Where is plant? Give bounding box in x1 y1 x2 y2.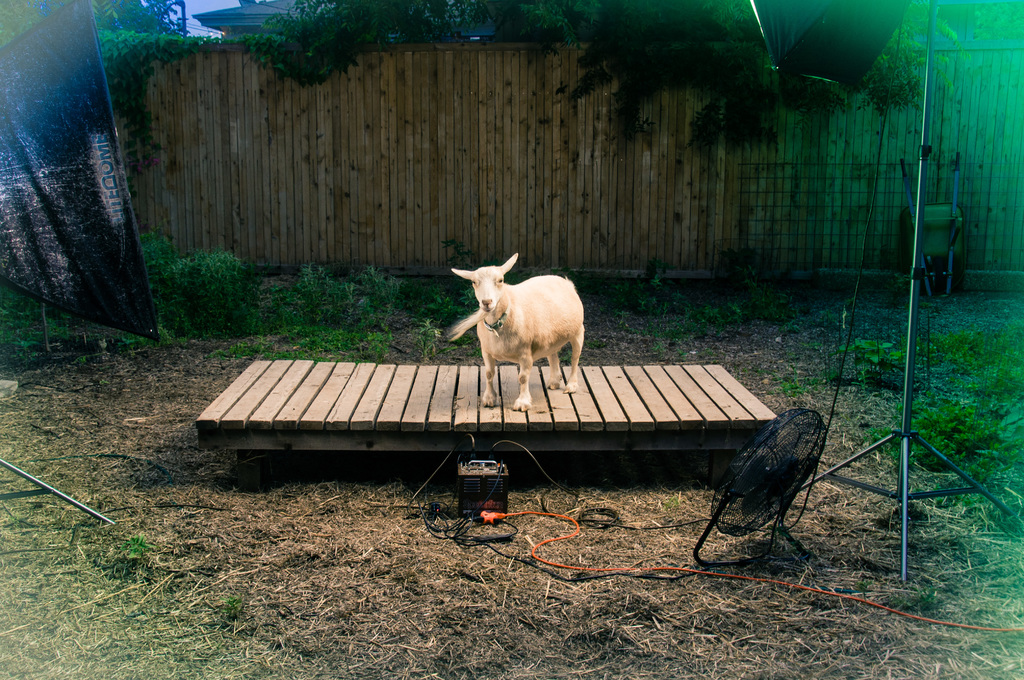
700 298 751 337.
